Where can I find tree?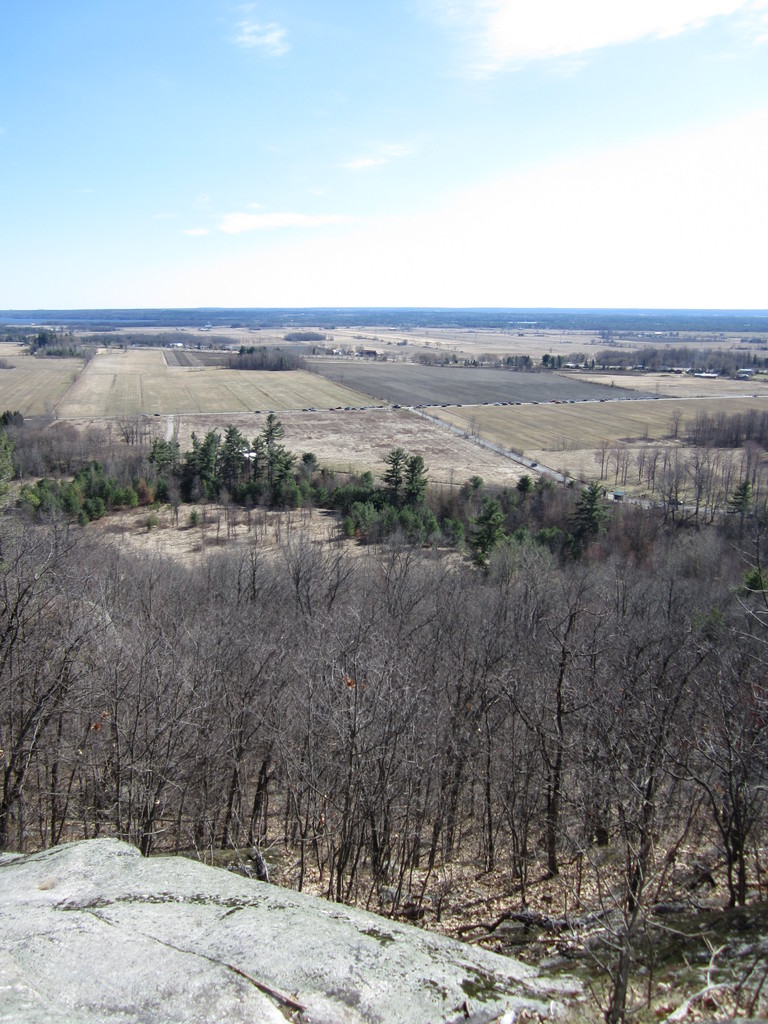
You can find it at pyautogui.locateOnScreen(192, 458, 241, 505).
